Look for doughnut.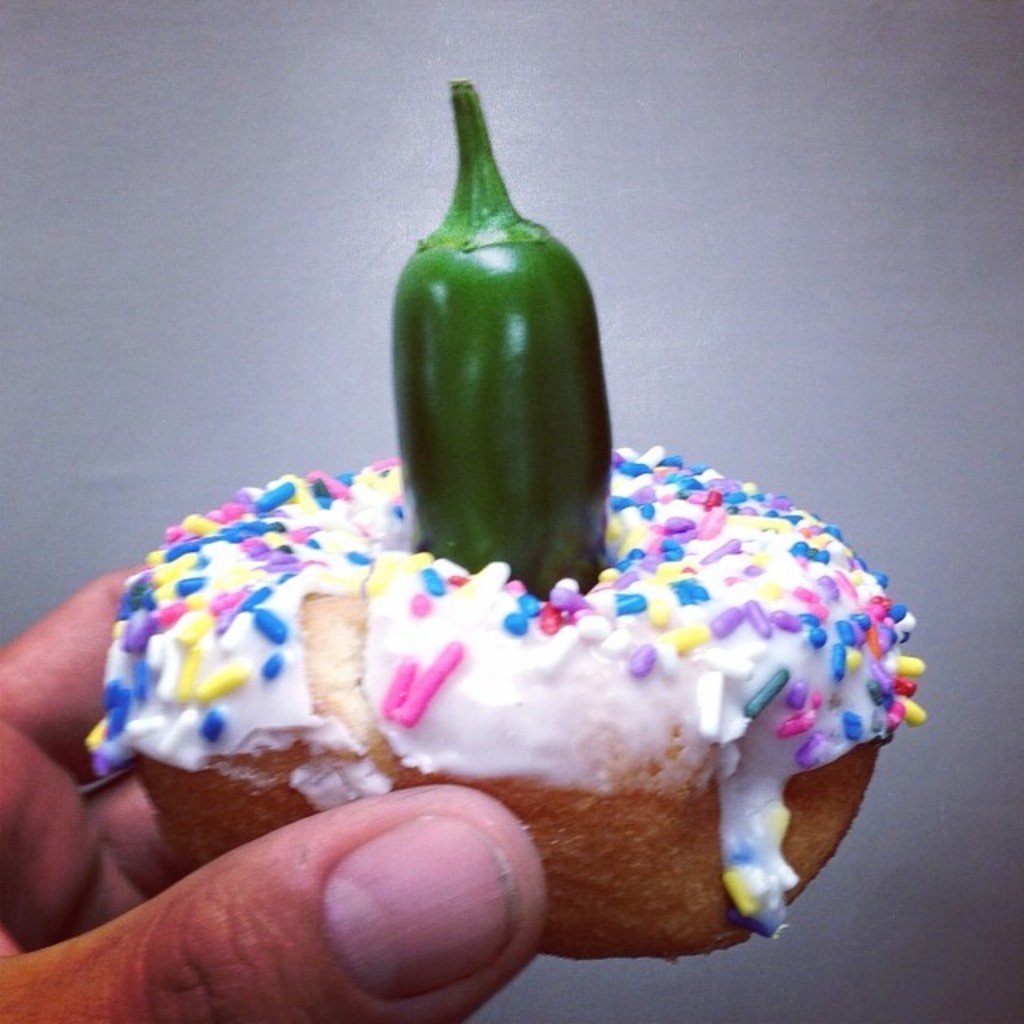
Found: crop(85, 430, 925, 960).
